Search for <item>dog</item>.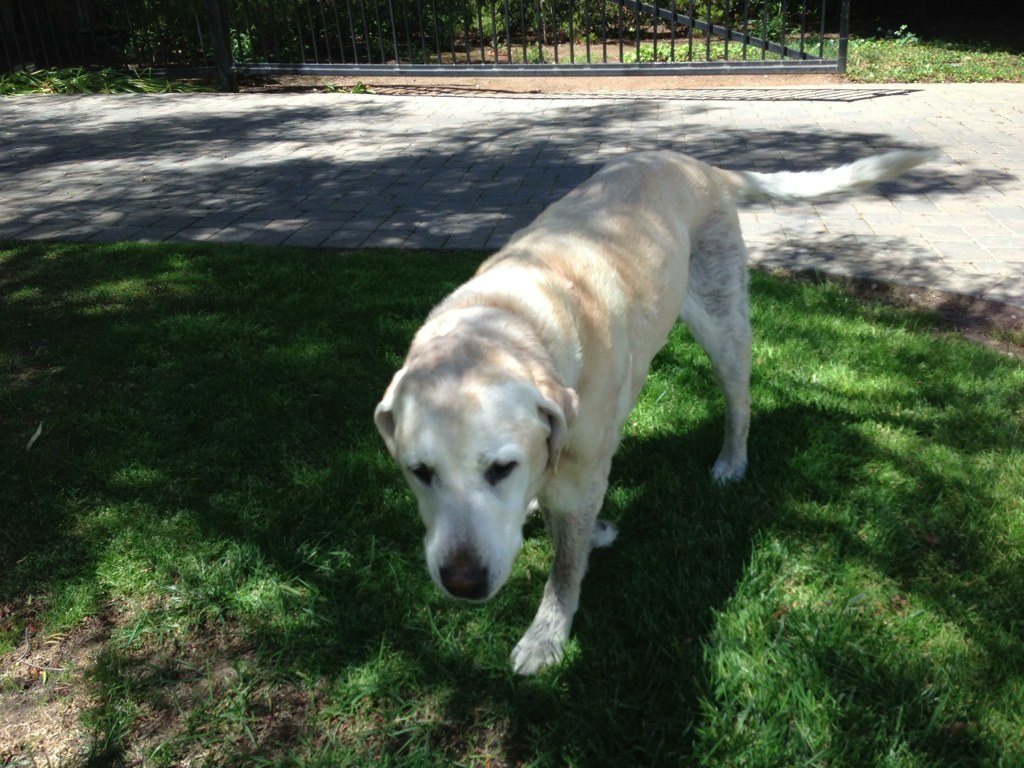
Found at (x1=370, y1=145, x2=945, y2=681).
